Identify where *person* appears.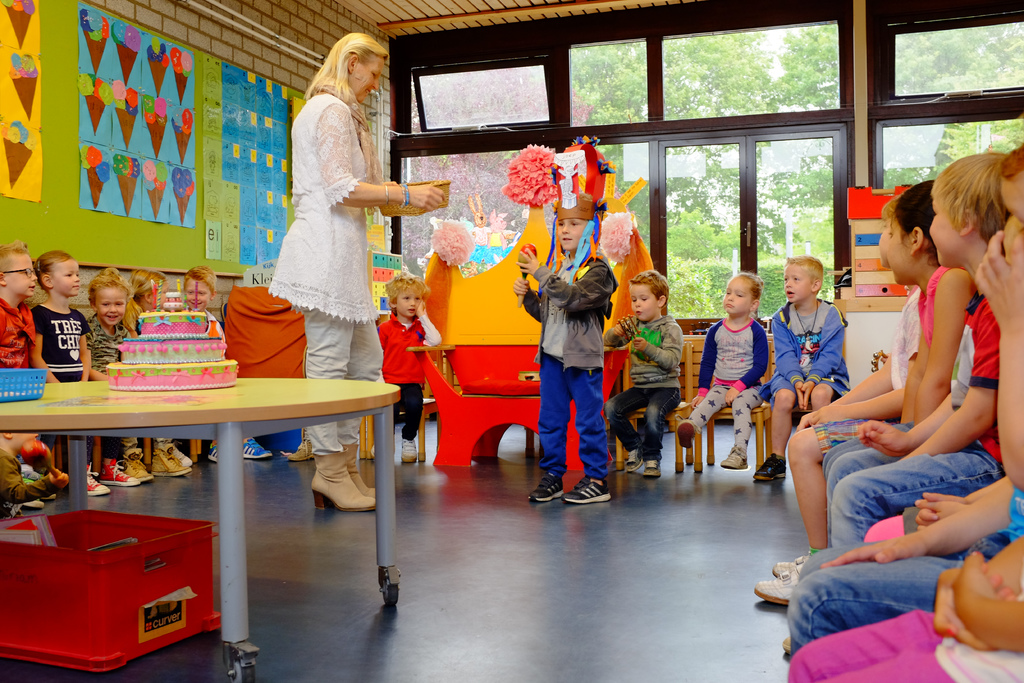
Appears at x1=379, y1=273, x2=443, y2=472.
